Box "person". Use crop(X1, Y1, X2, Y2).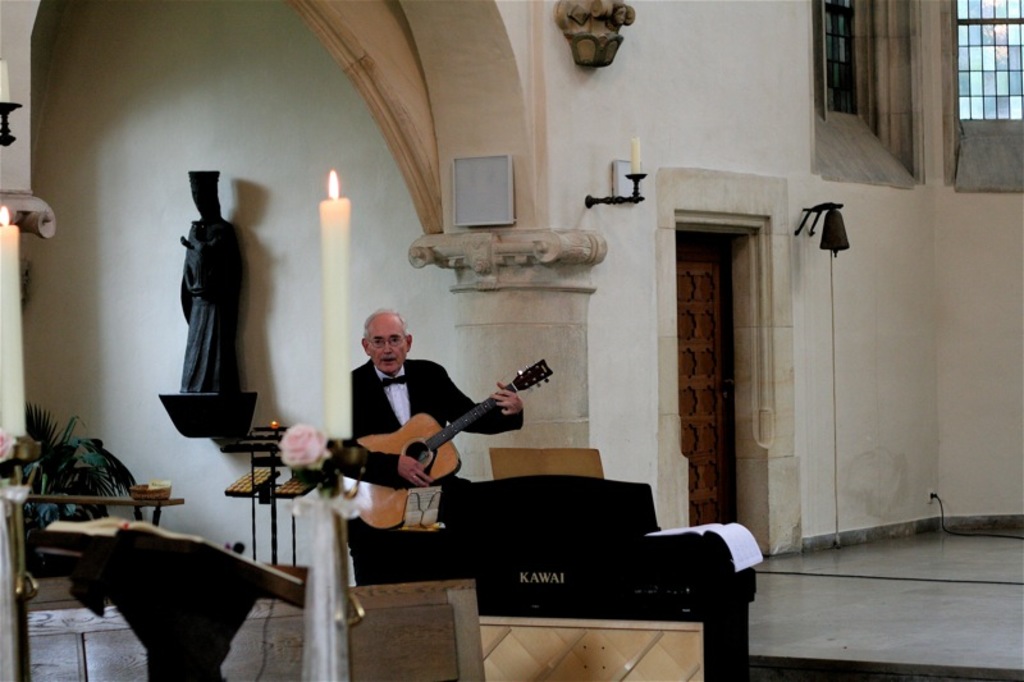
crop(347, 306, 526, 592).
